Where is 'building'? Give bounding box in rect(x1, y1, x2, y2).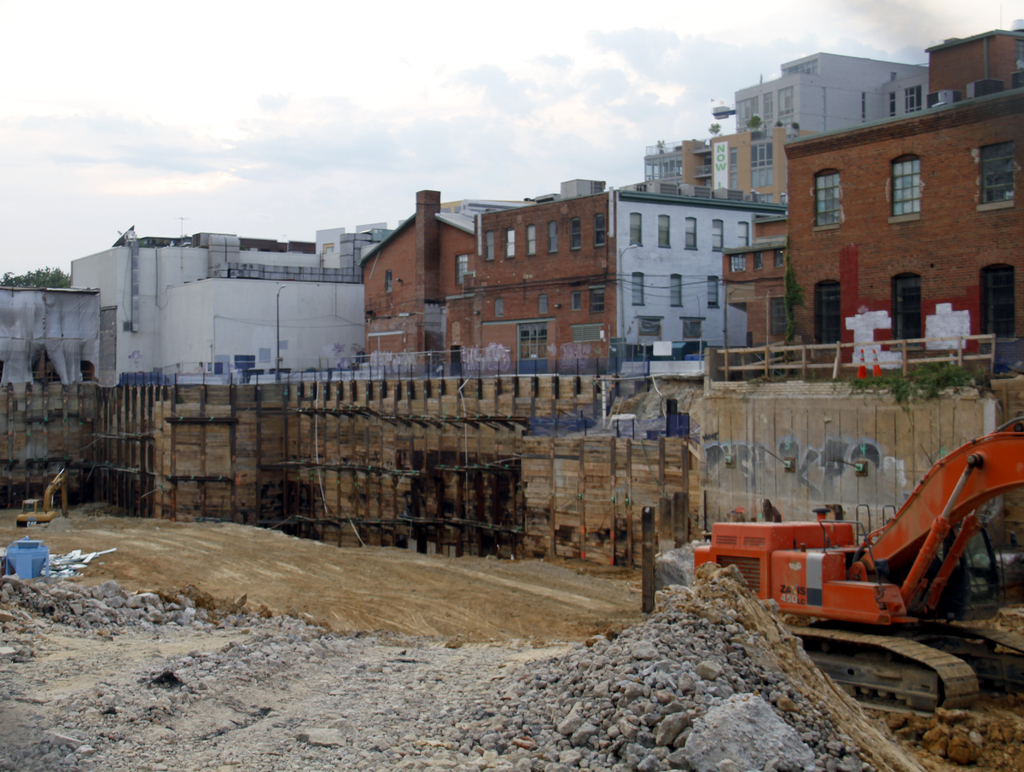
rect(644, 55, 935, 197).
